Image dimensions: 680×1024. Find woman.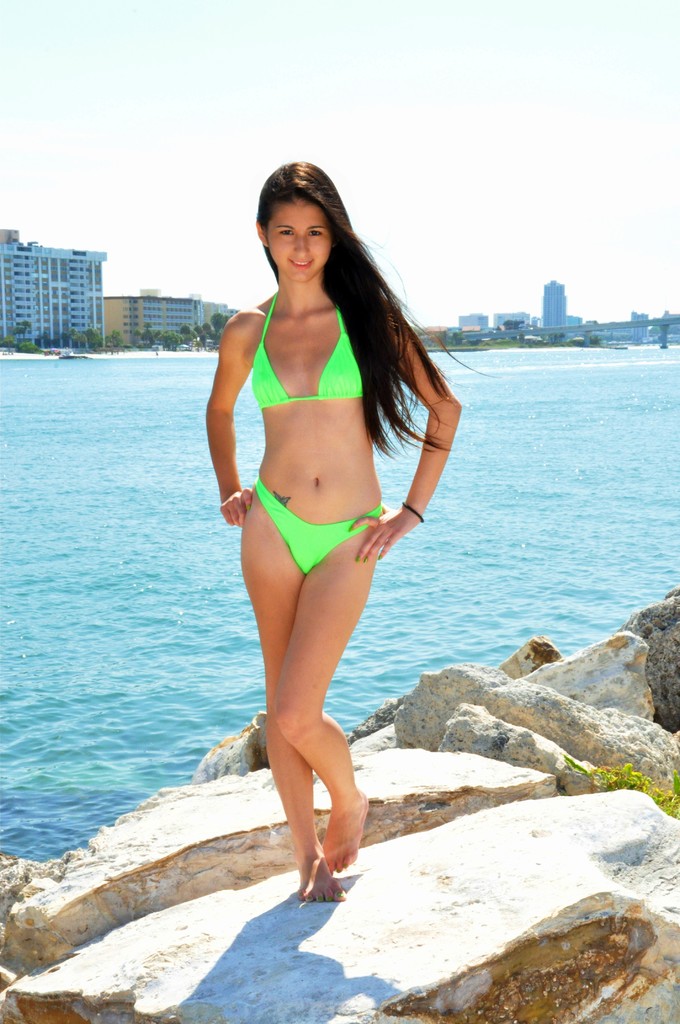
box(193, 140, 471, 933).
